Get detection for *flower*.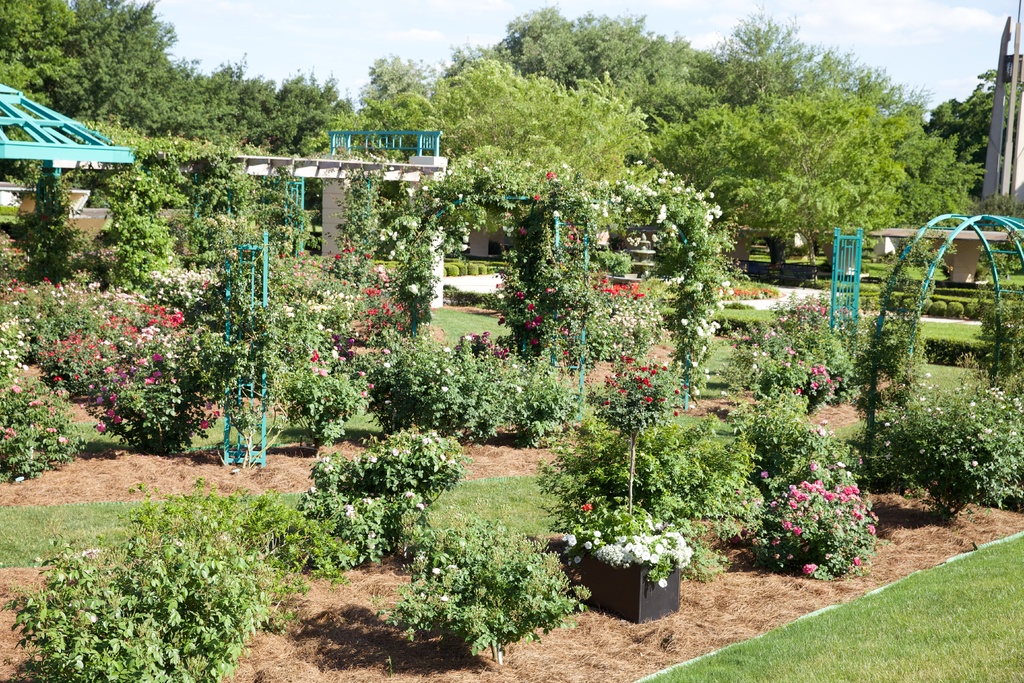
Detection: Rect(445, 346, 450, 351).
